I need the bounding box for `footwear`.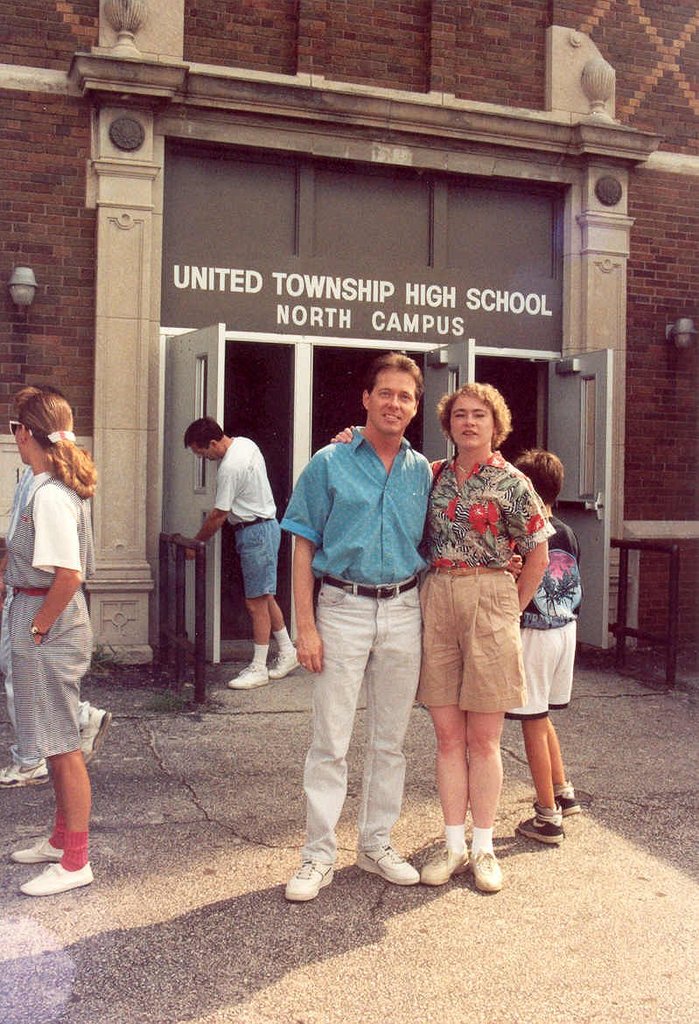
Here it is: <bbox>21, 861, 94, 902</bbox>.
